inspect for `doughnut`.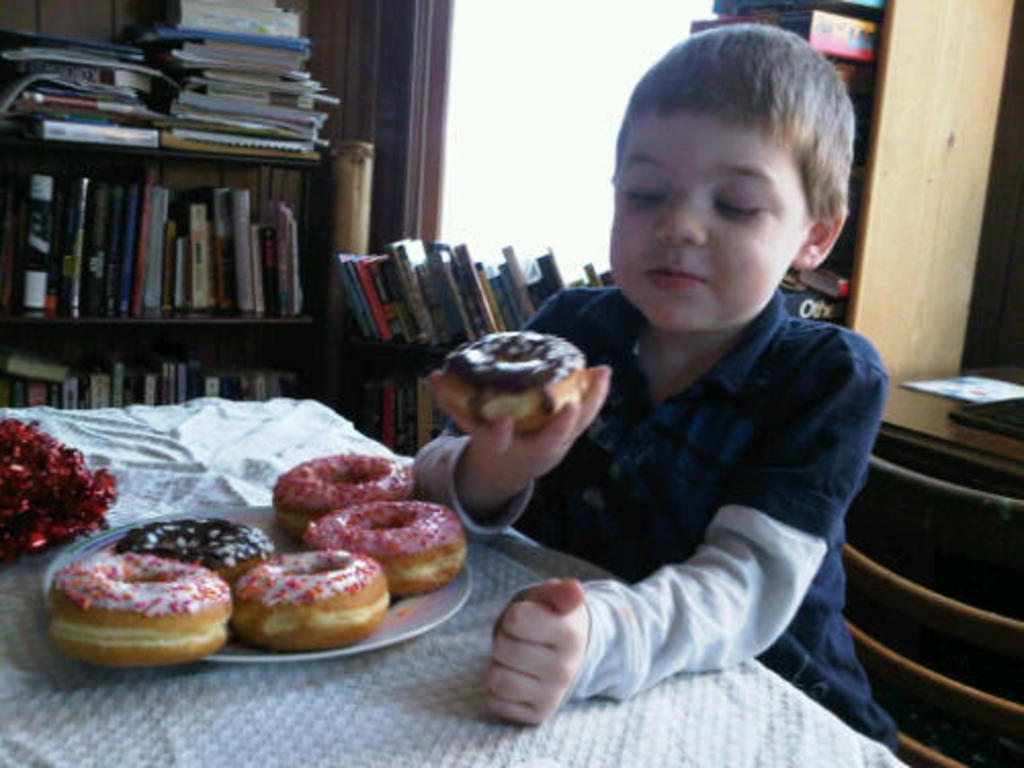
Inspection: 434, 328, 594, 424.
